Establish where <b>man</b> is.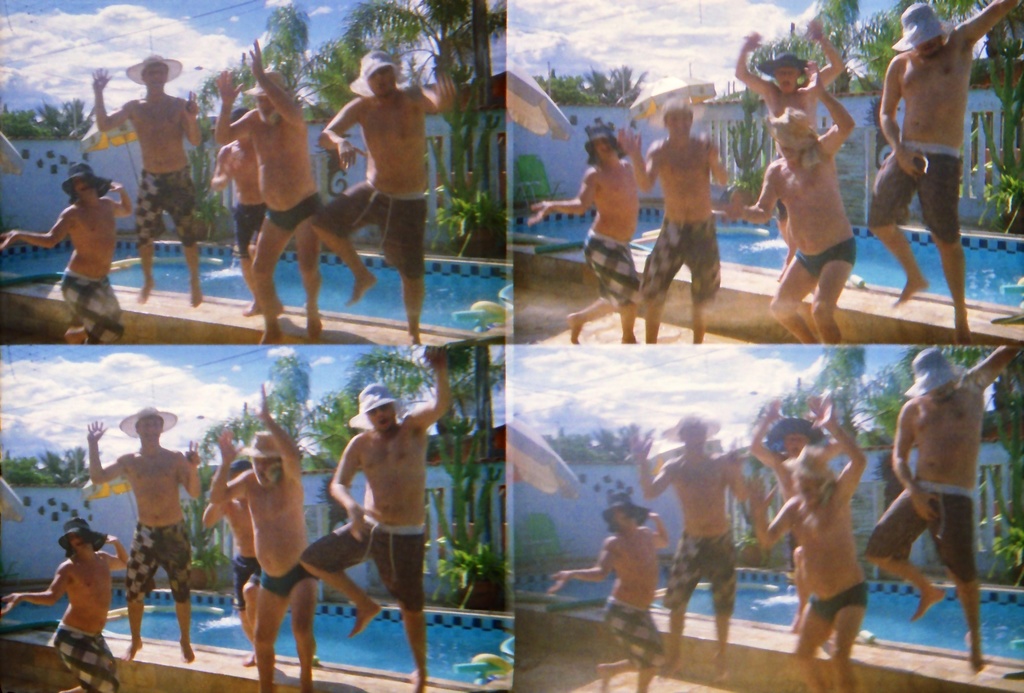
Established at BBox(67, 396, 235, 666).
